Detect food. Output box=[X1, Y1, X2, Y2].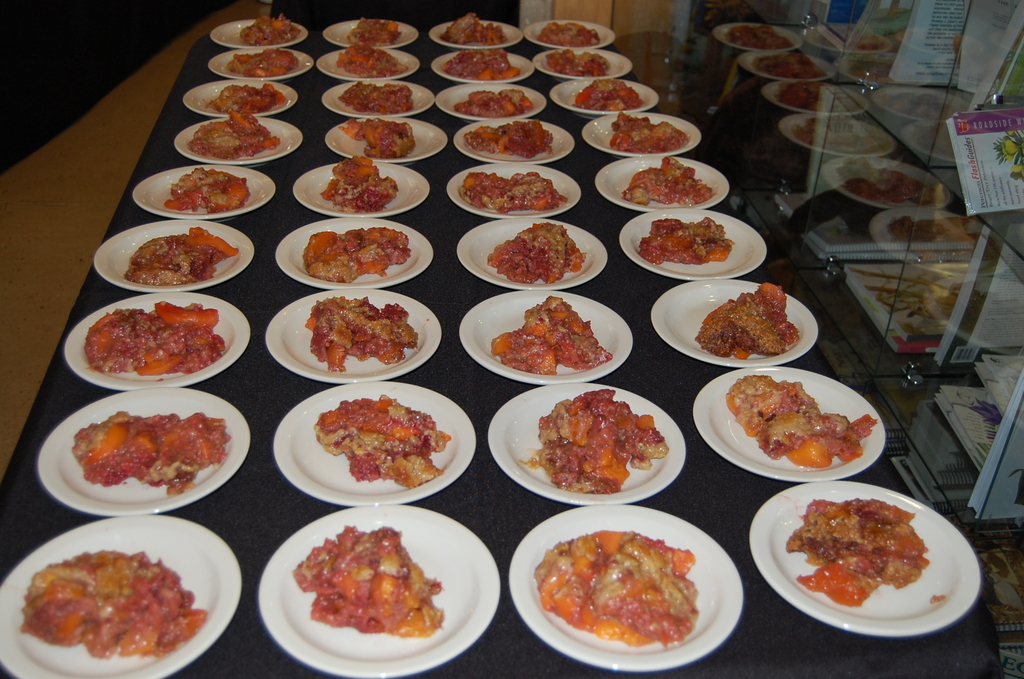
box=[182, 108, 278, 158].
